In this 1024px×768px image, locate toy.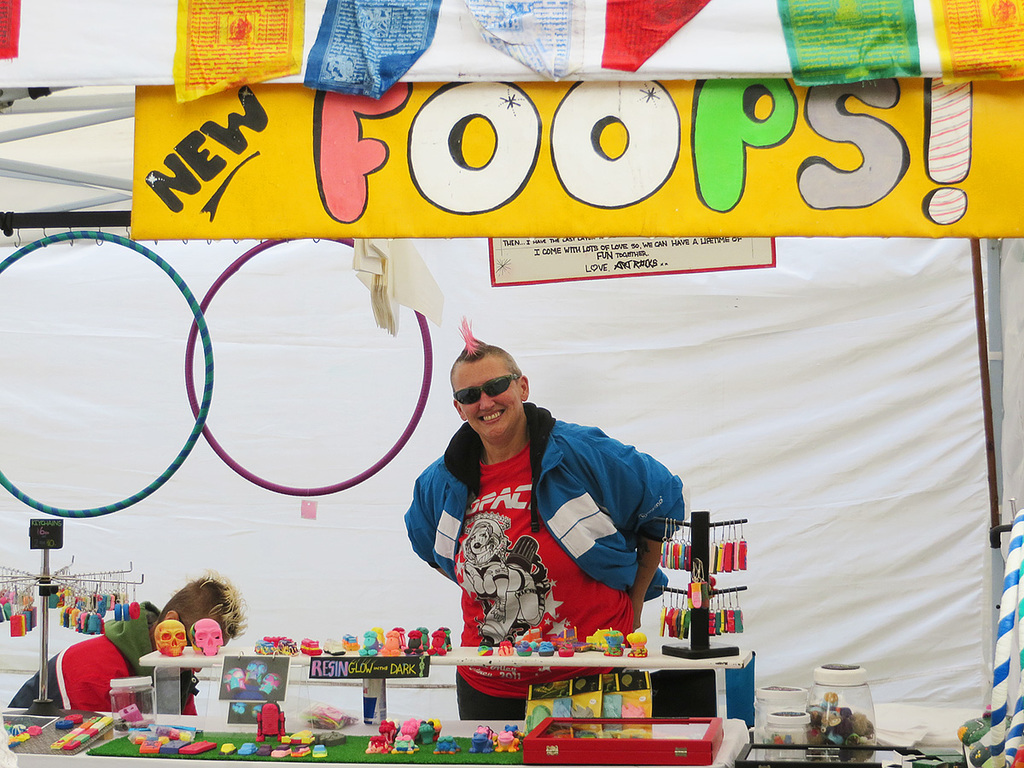
Bounding box: crop(398, 630, 421, 660).
